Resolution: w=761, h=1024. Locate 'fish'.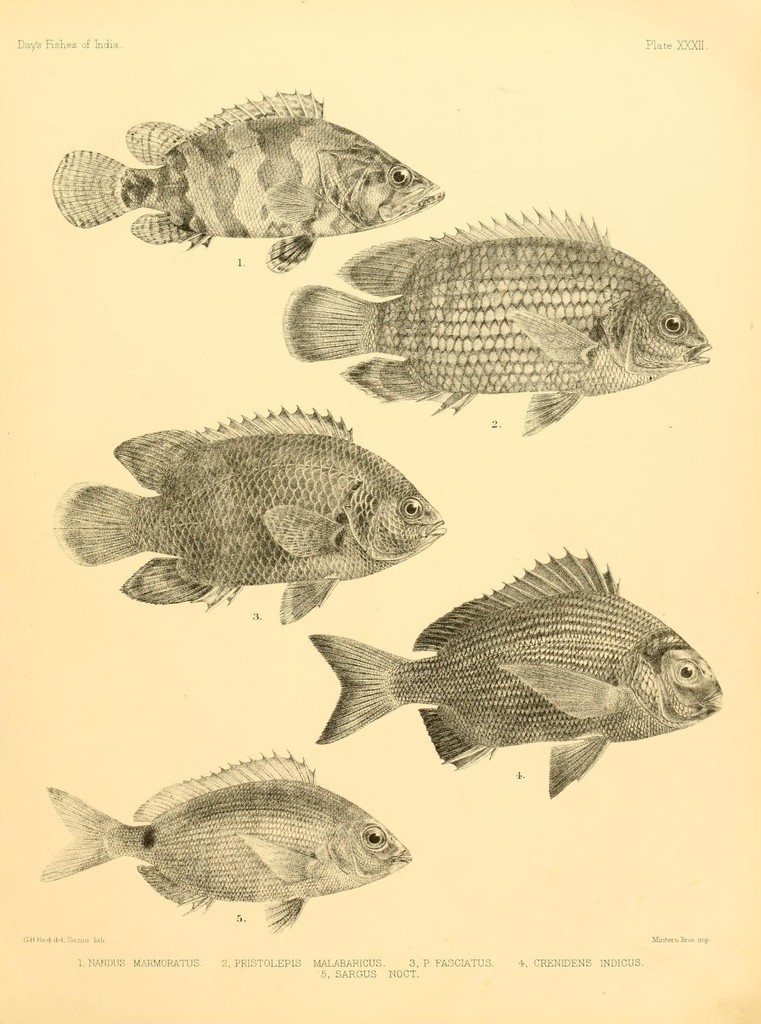
Rect(25, 754, 424, 929).
